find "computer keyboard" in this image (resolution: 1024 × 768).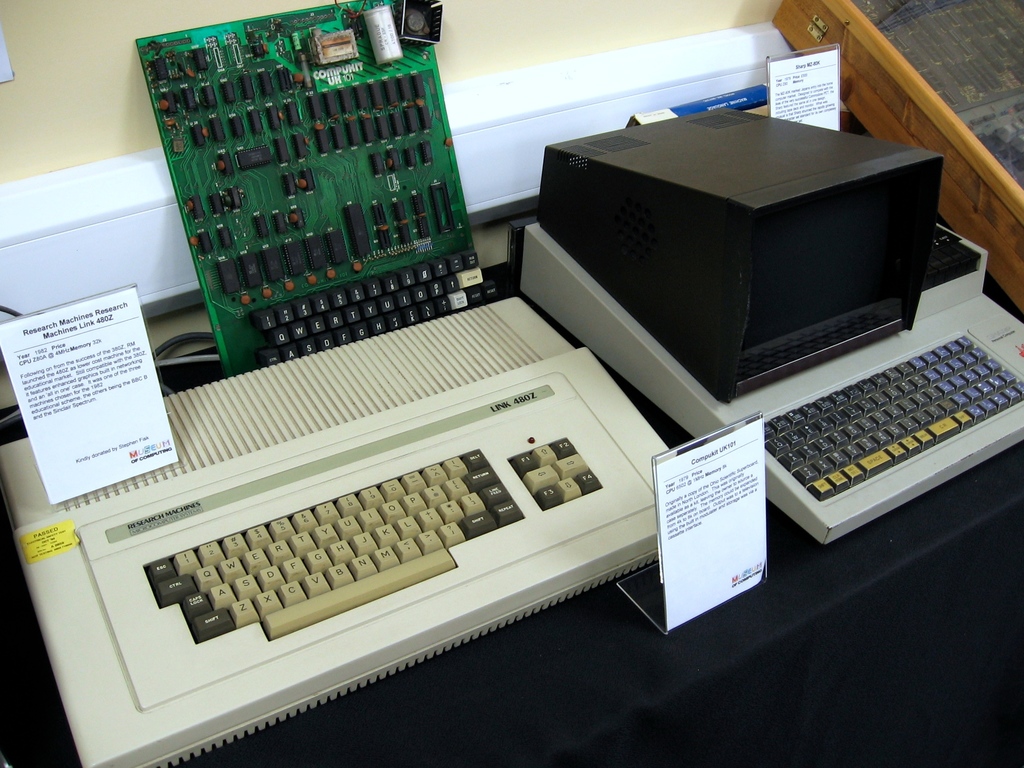
l=751, t=331, r=1023, b=505.
